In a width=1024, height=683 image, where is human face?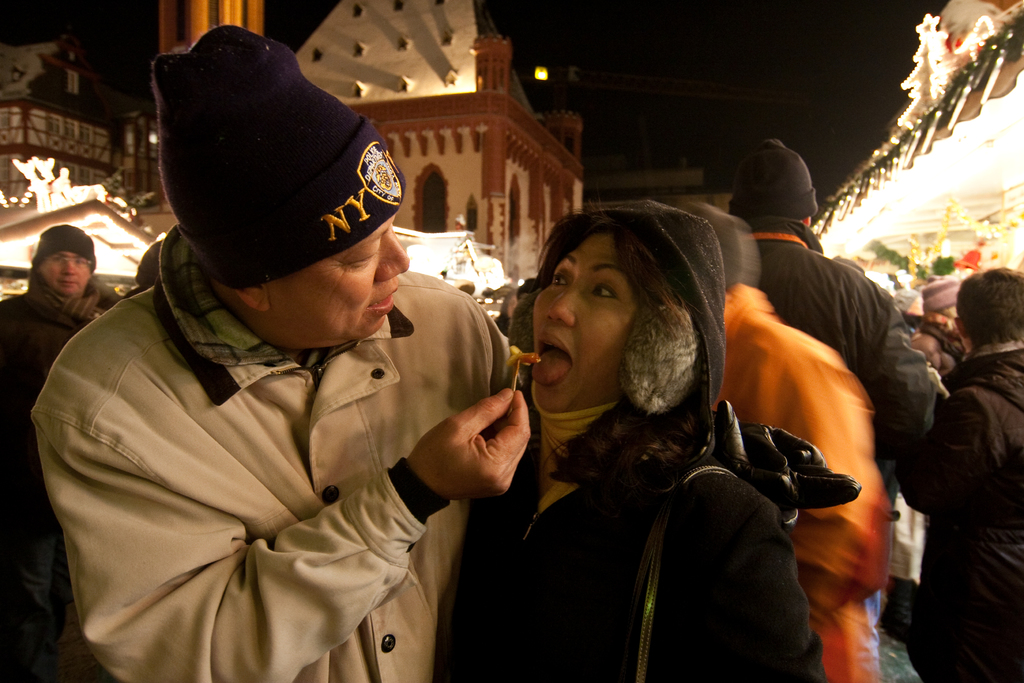
{"left": 269, "top": 210, "right": 410, "bottom": 341}.
